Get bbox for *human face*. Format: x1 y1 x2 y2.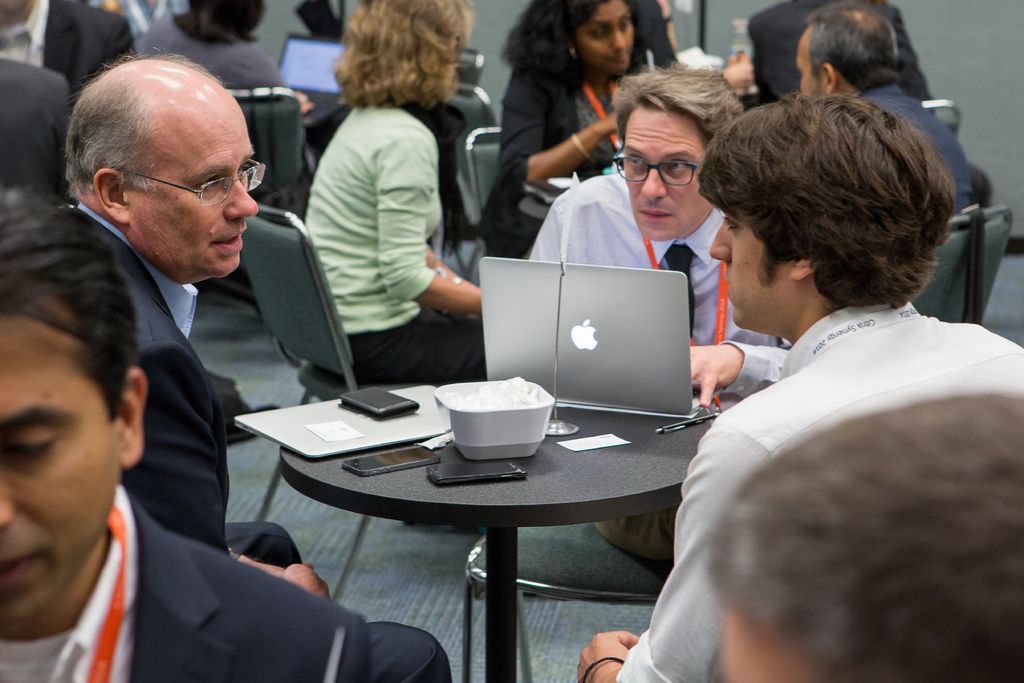
122 86 262 273.
